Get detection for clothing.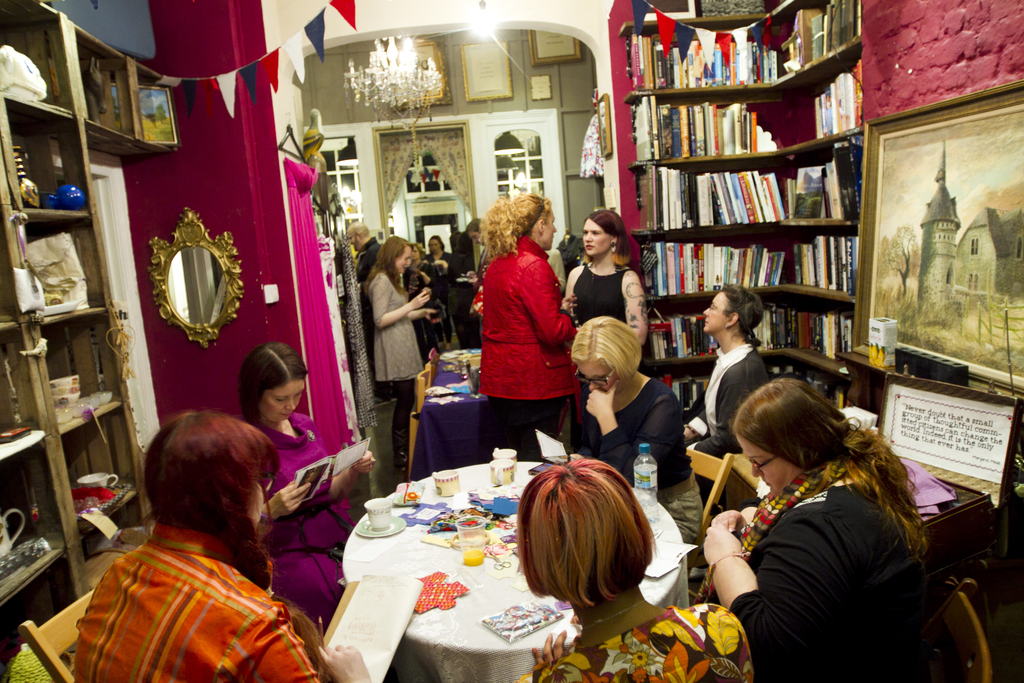
Detection: [430, 249, 452, 336].
